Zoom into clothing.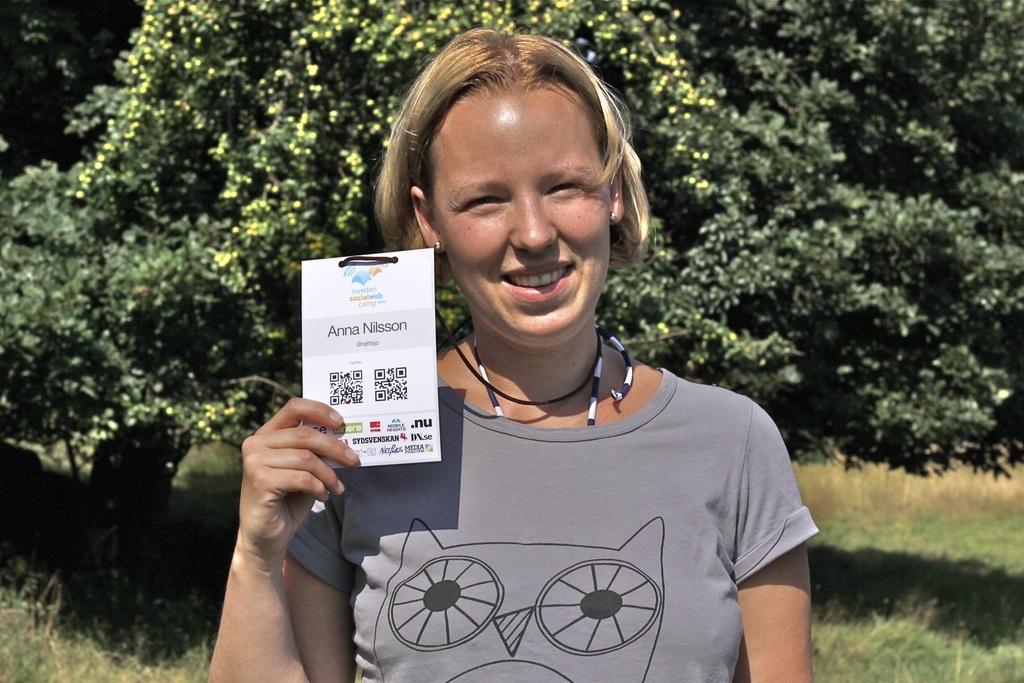
Zoom target: box(316, 327, 828, 657).
